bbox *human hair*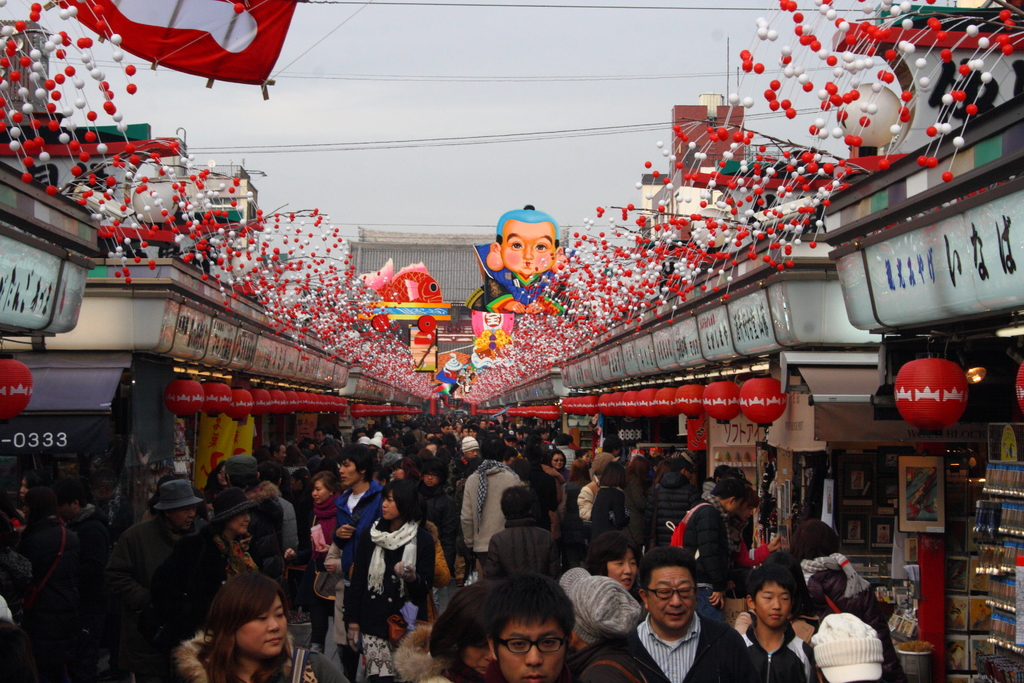
<region>68, 477, 91, 506</region>
